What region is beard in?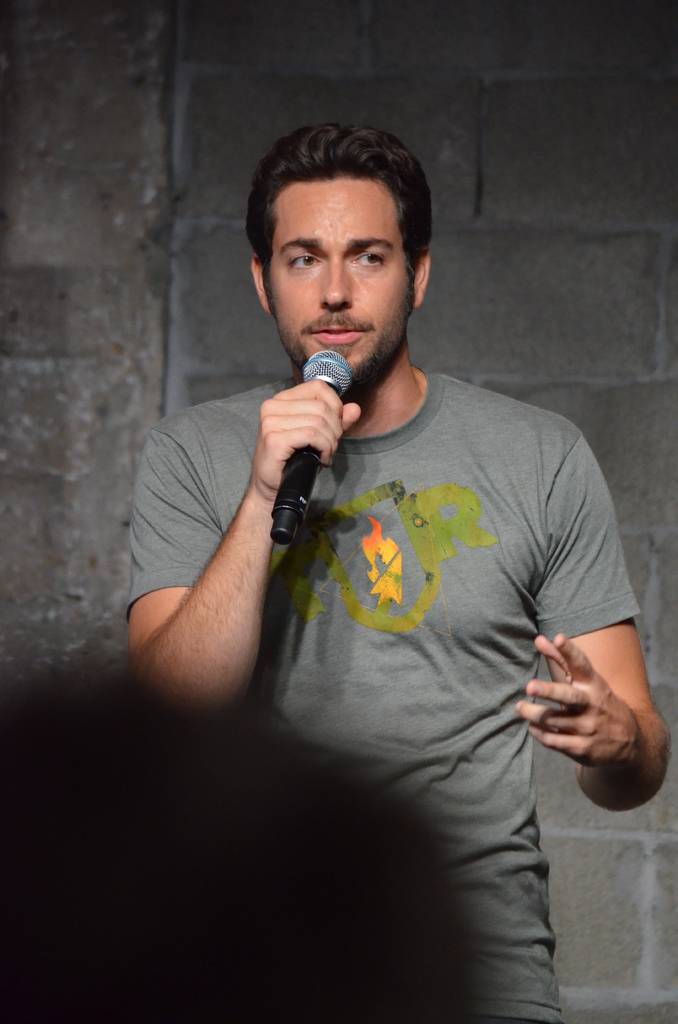
[273, 278, 420, 402].
